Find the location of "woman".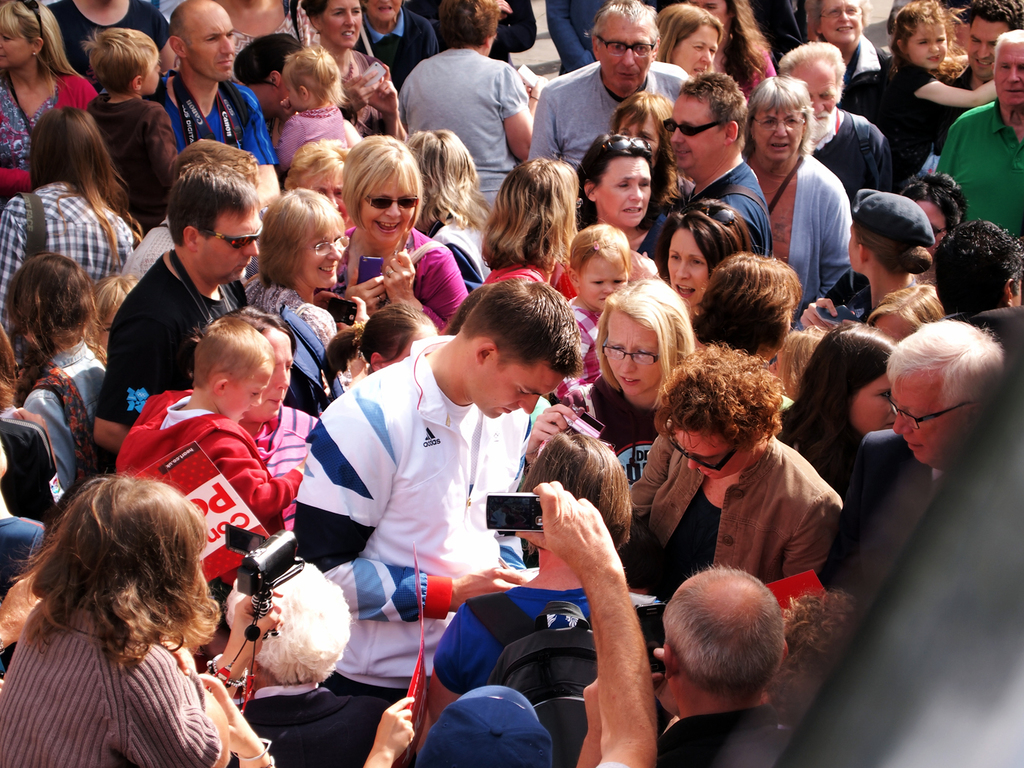
Location: (left=574, top=130, right=662, bottom=249).
